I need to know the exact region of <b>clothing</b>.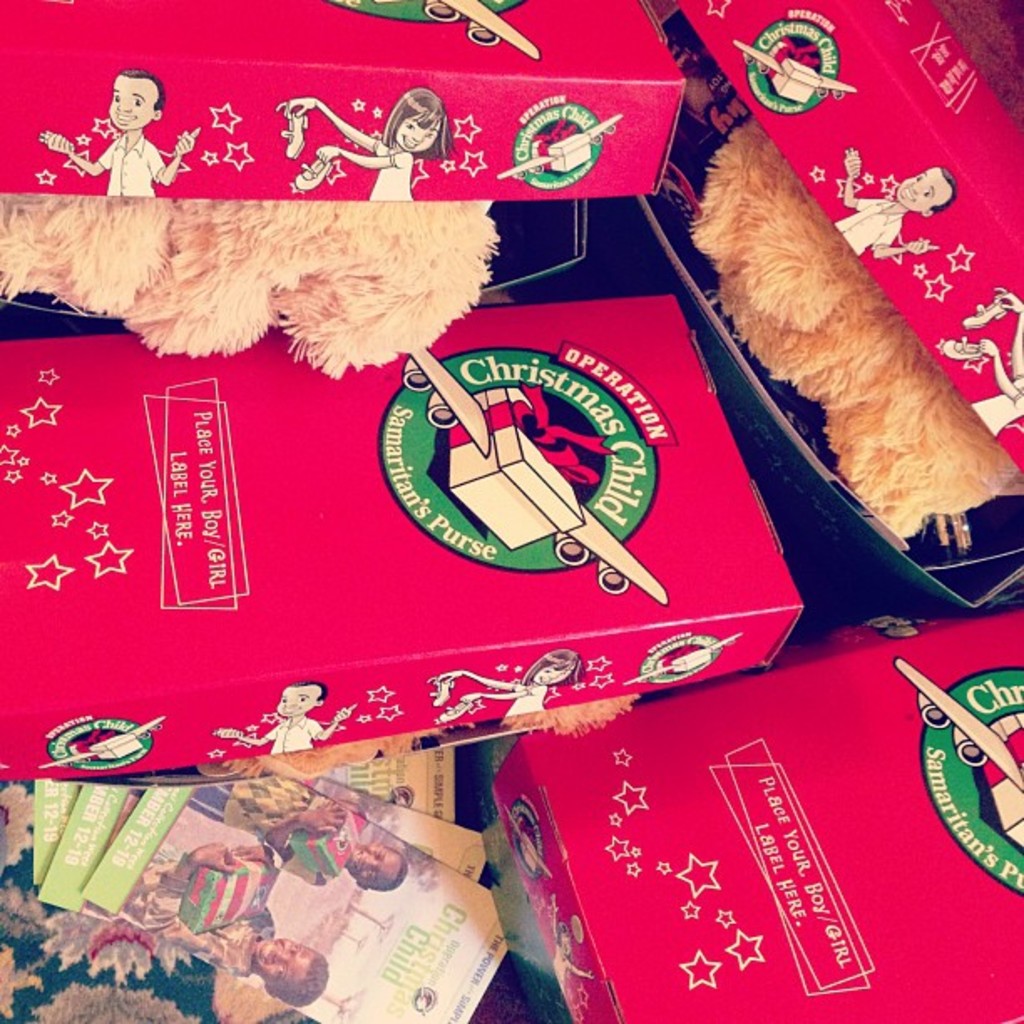
Region: box=[182, 850, 283, 986].
